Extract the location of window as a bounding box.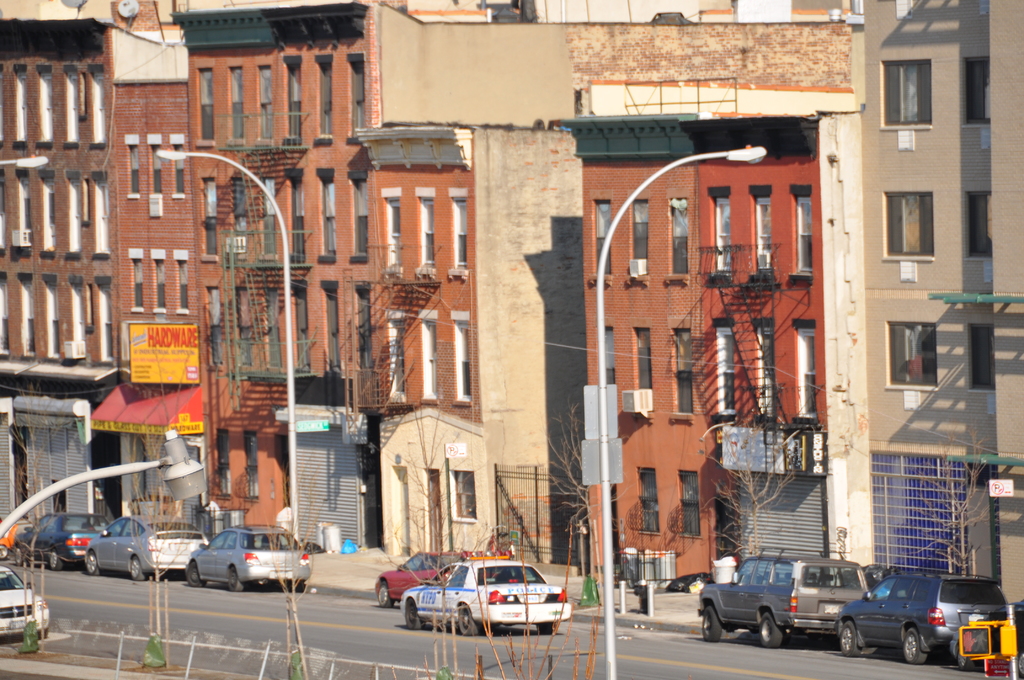
[left=254, top=59, right=278, bottom=149].
